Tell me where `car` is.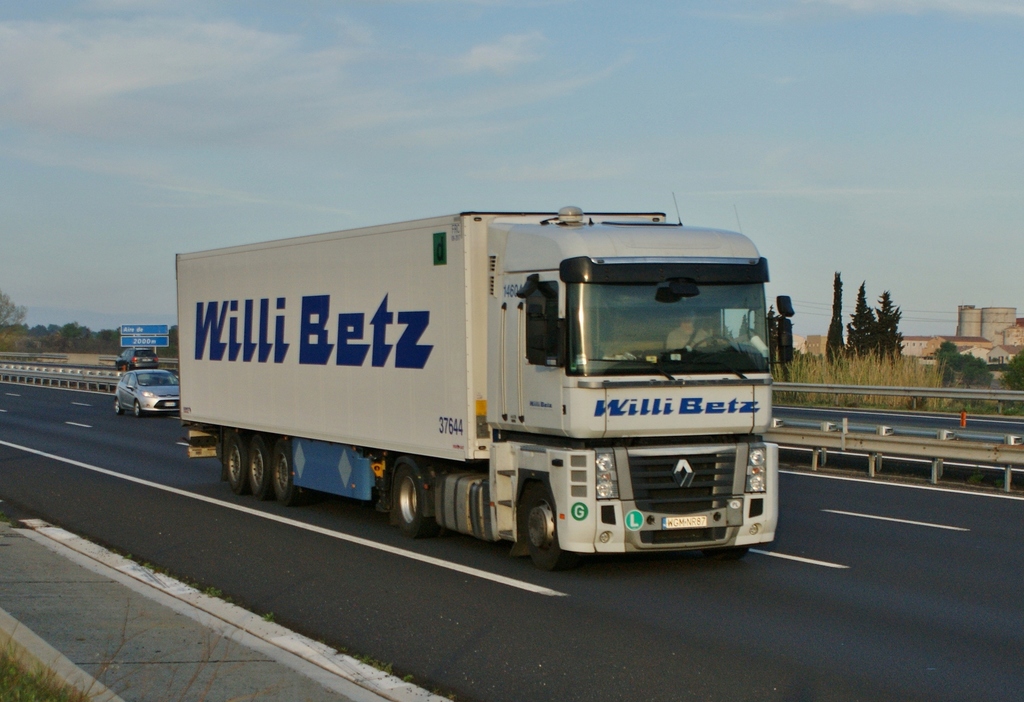
`car` is at select_region(112, 368, 180, 421).
